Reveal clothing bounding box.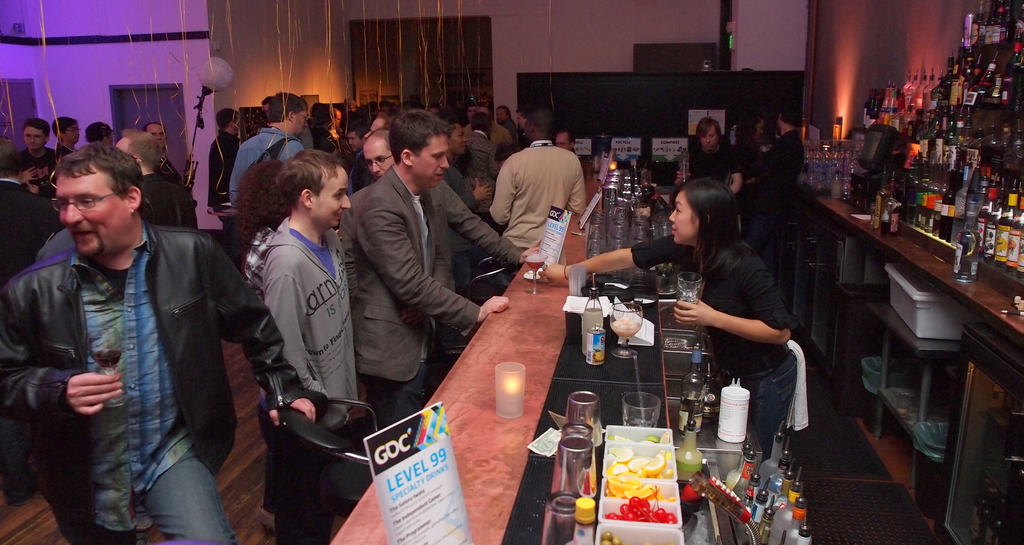
Revealed: bbox=(311, 120, 334, 154).
